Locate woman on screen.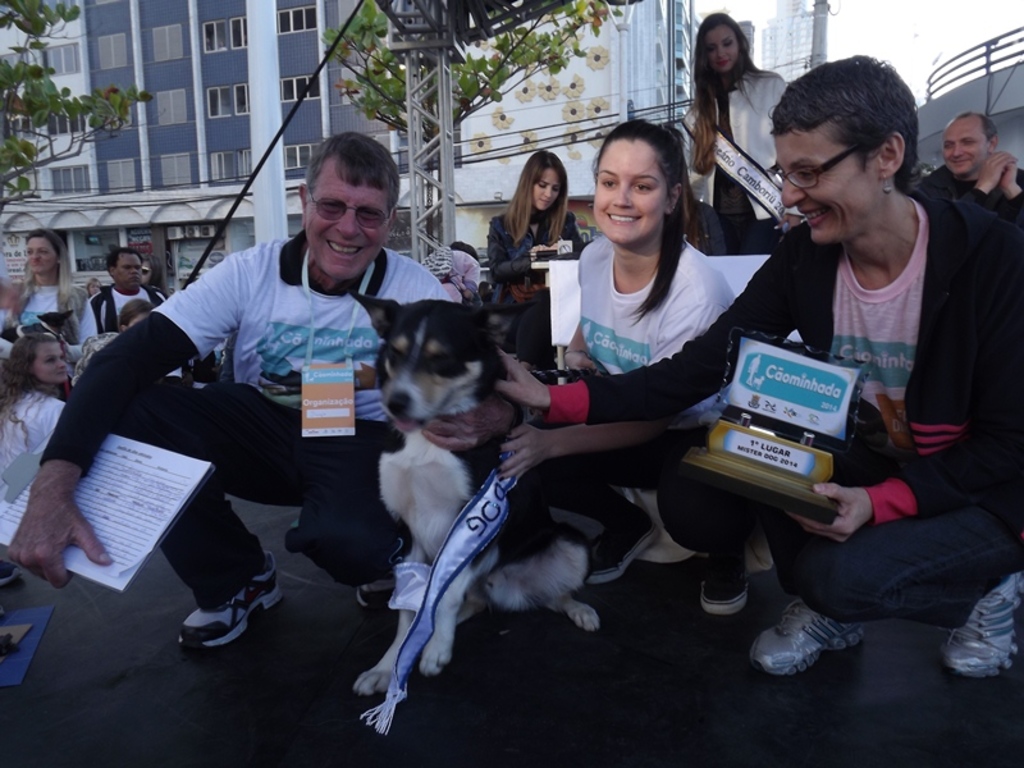
On screen at <box>0,229,96,397</box>.
